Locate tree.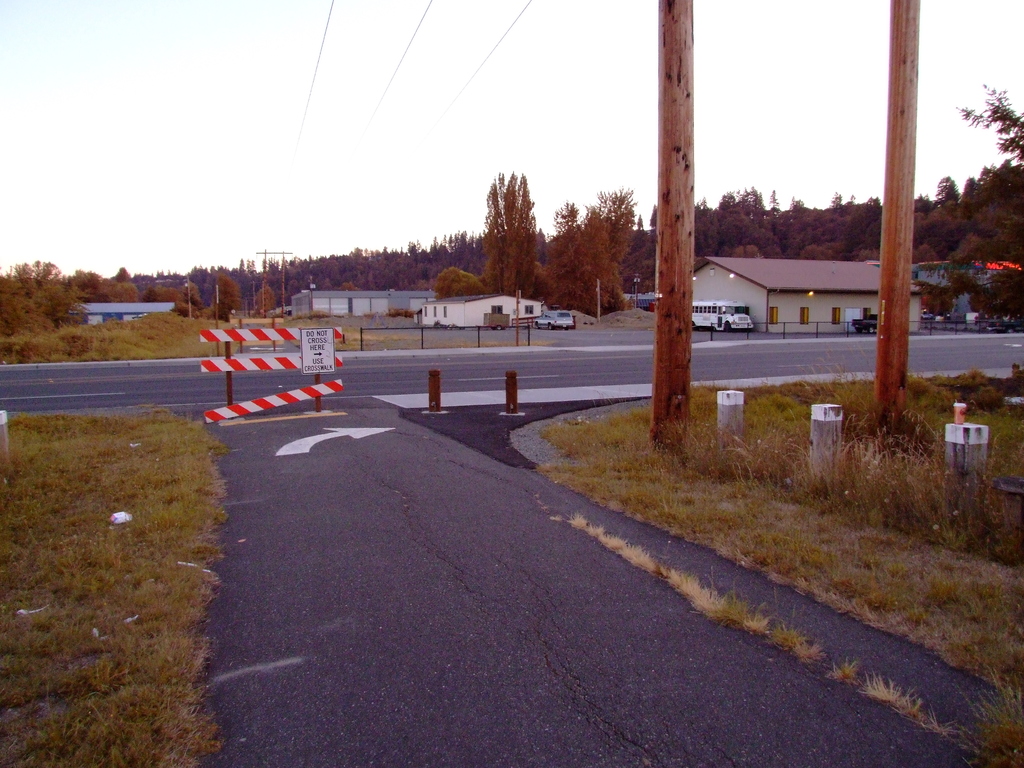
Bounding box: [x1=179, y1=279, x2=200, y2=317].
